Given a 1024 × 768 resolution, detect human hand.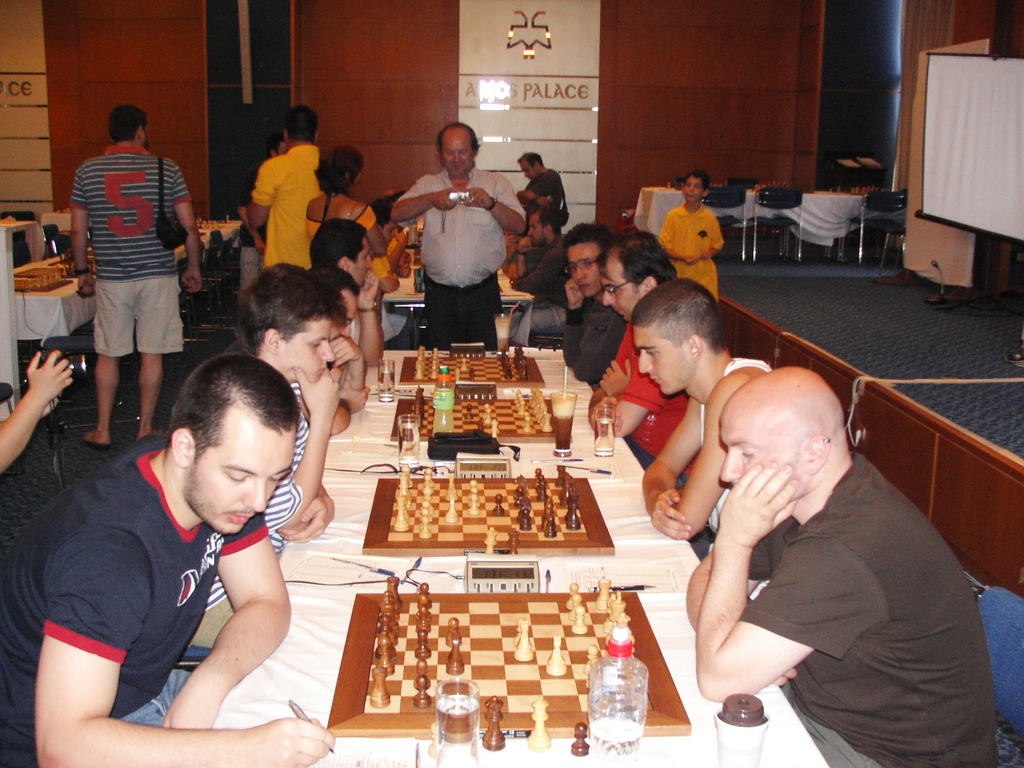
{"left": 250, "top": 713, "right": 339, "bottom": 767}.
